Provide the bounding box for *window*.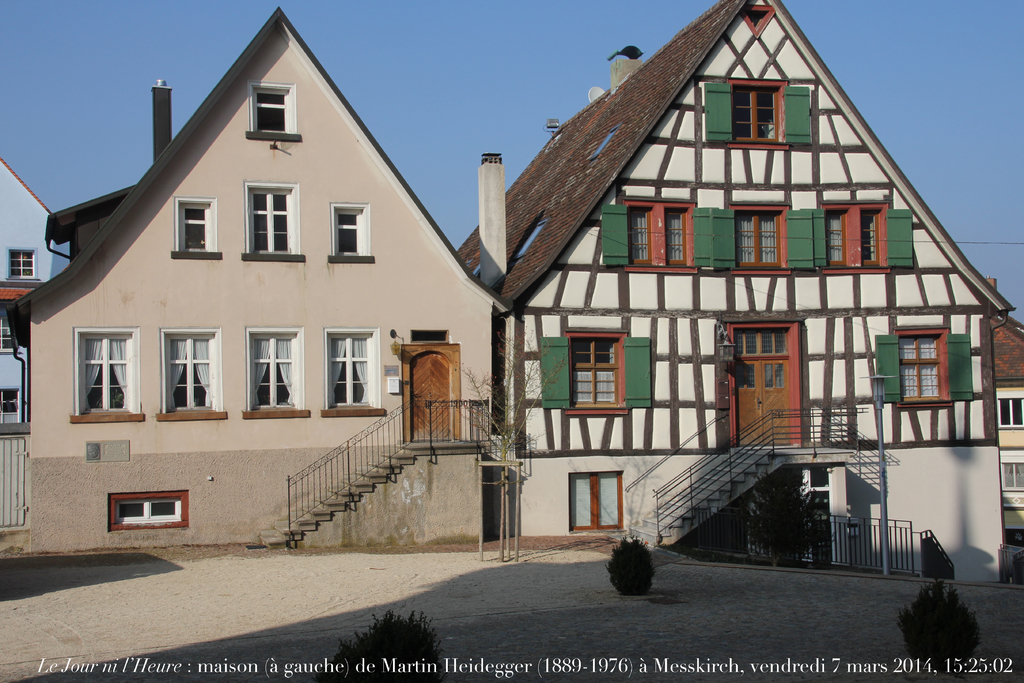
{"left": 154, "top": 327, "right": 230, "bottom": 421}.
